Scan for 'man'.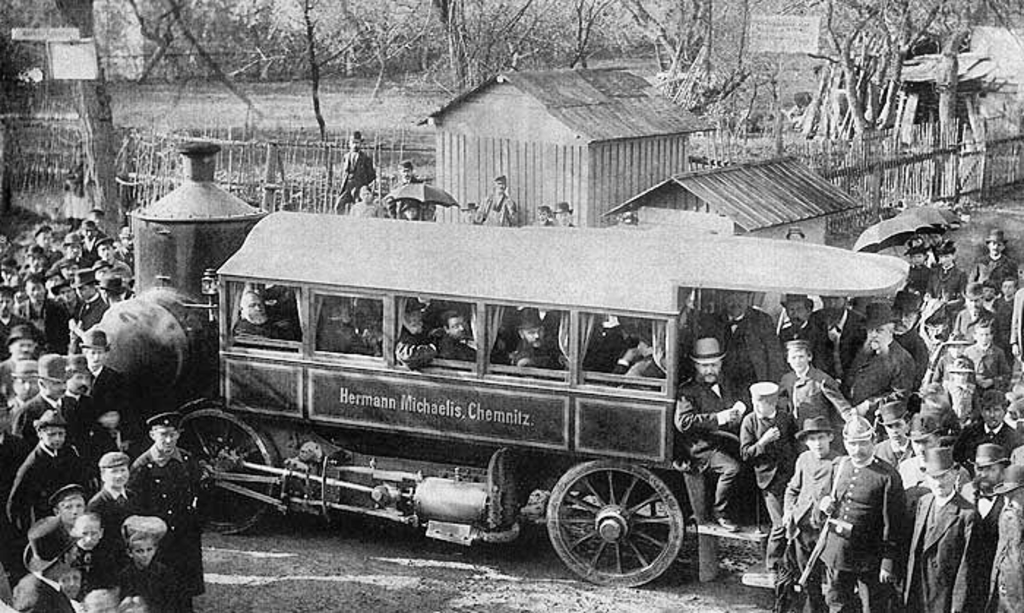
Scan result: BBox(117, 521, 197, 609).
